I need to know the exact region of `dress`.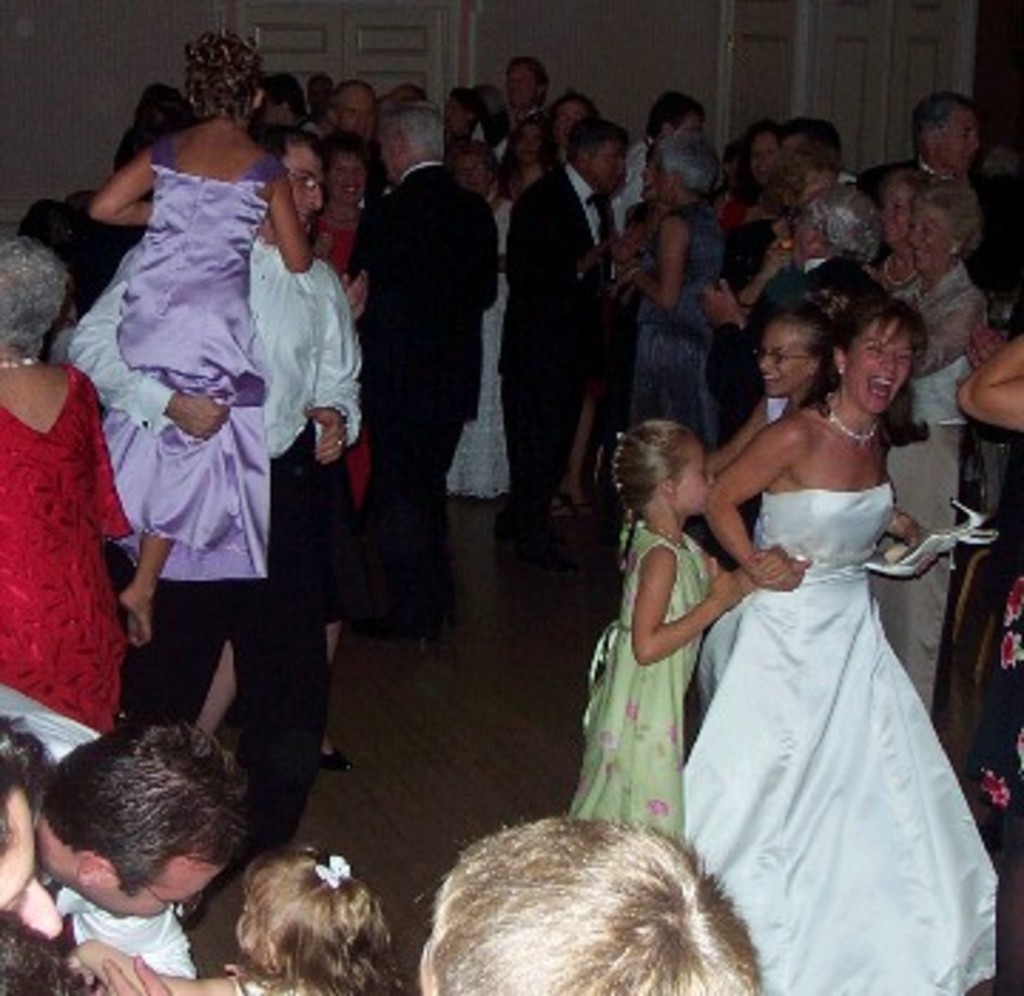
Region: {"left": 865, "top": 262, "right": 981, "bottom": 711}.
